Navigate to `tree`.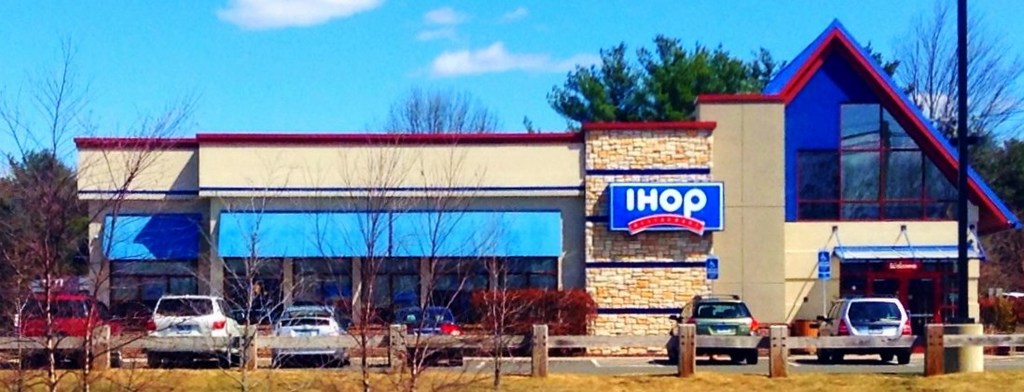
Navigation target: detection(860, 39, 1023, 228).
